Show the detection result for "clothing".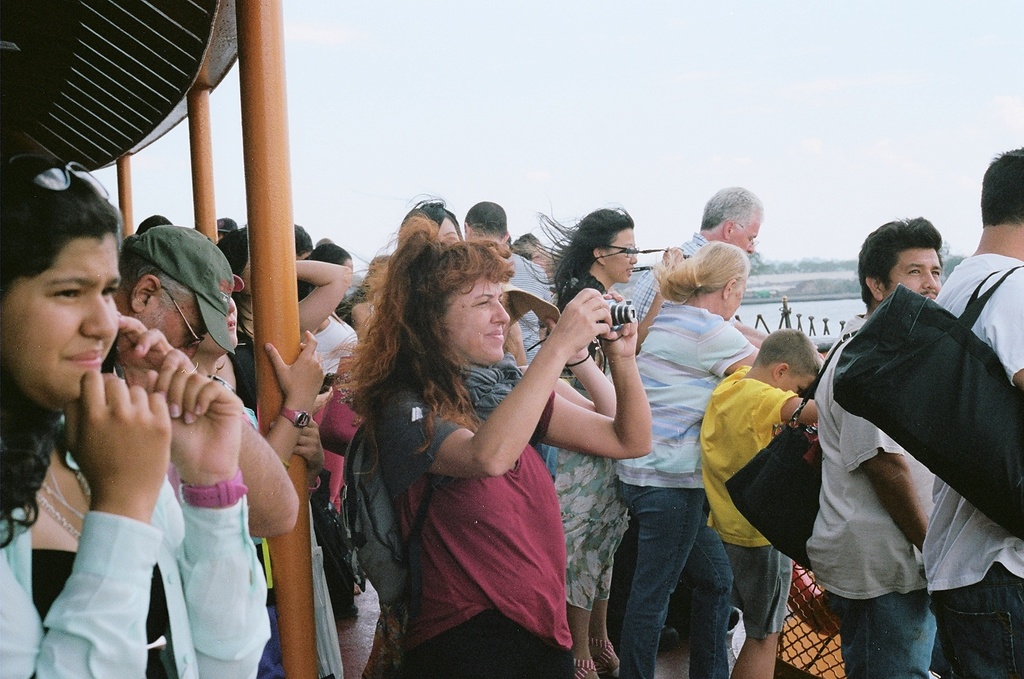
690,358,800,638.
